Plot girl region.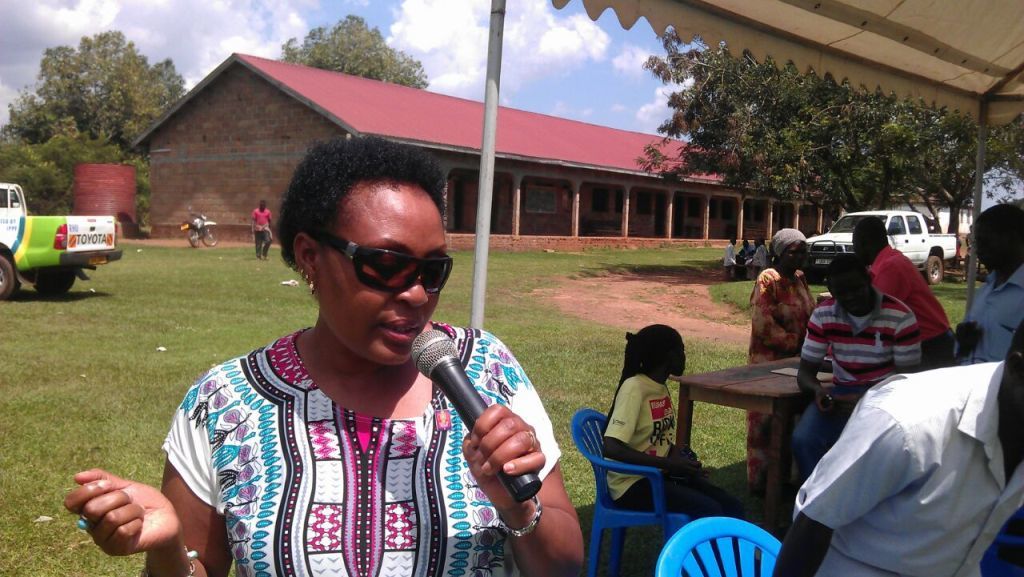
Plotted at detection(603, 325, 748, 576).
